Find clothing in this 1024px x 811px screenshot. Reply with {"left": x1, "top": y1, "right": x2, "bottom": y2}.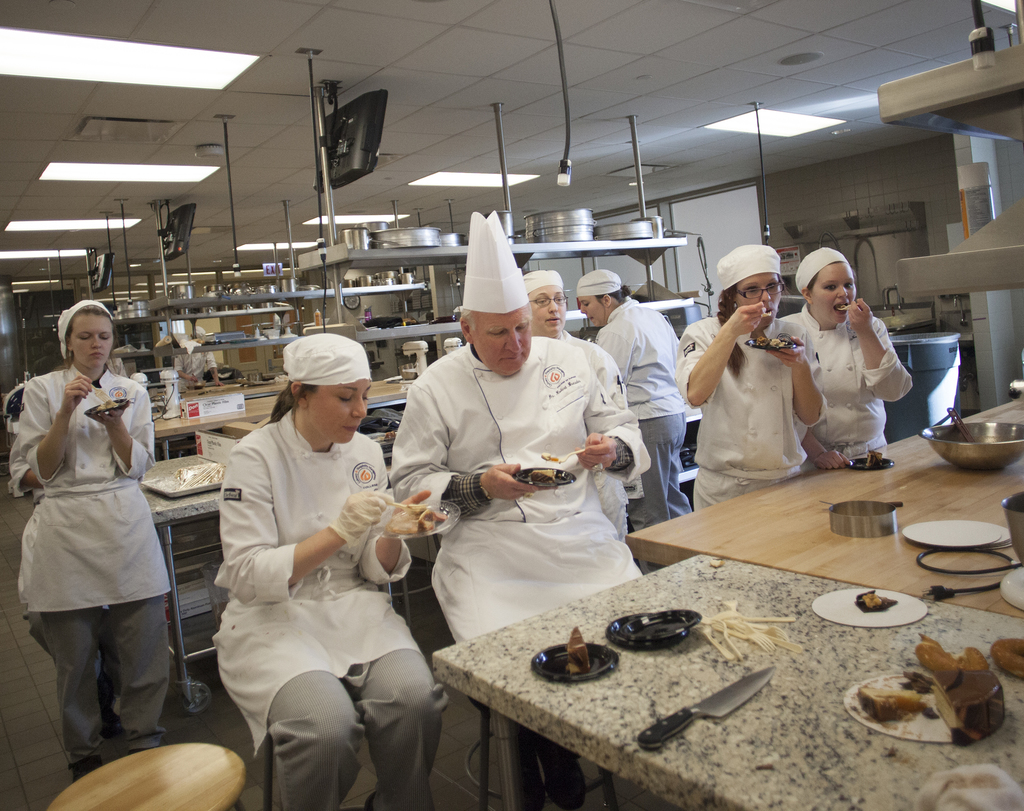
{"left": 216, "top": 400, "right": 431, "bottom": 810}.
